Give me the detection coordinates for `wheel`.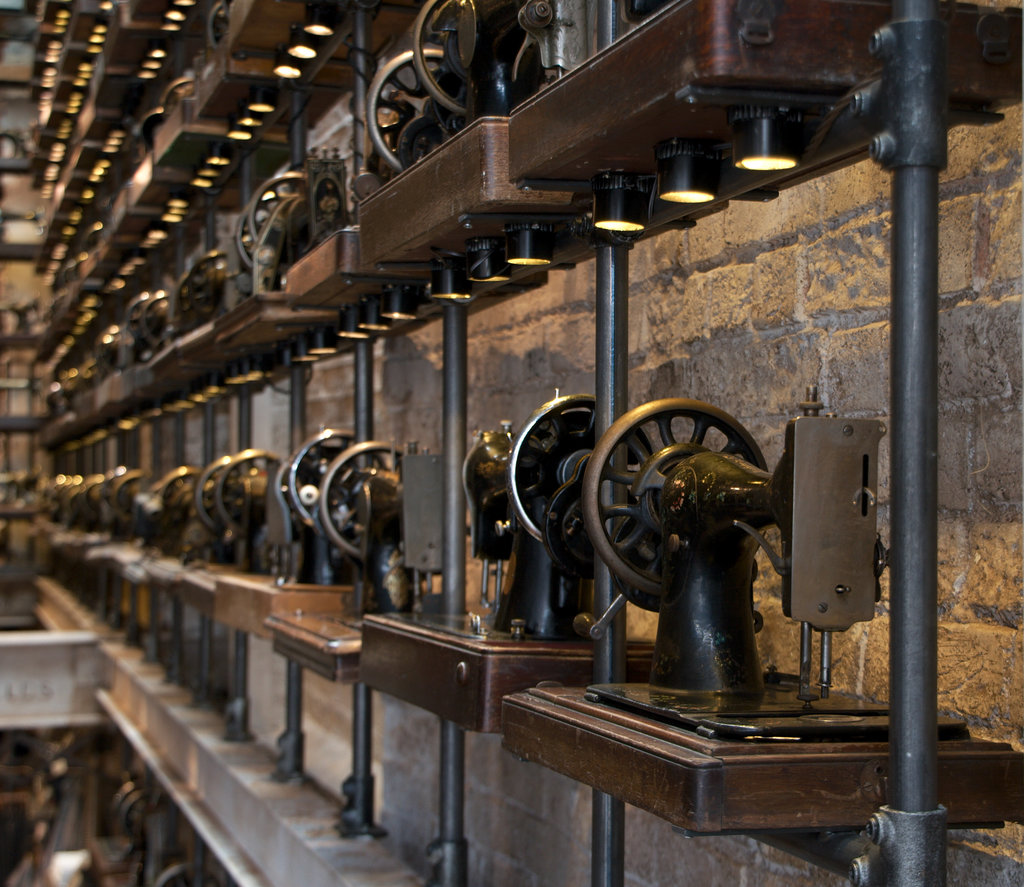
x1=233, y1=212, x2=256, y2=278.
